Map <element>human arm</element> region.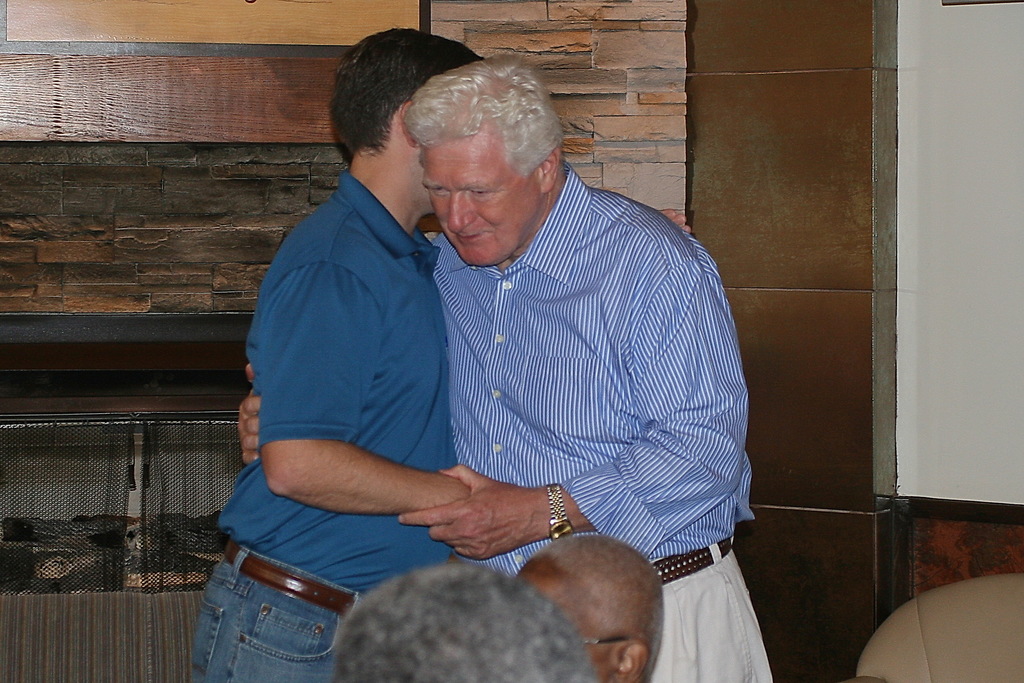
Mapped to [262,268,468,520].
